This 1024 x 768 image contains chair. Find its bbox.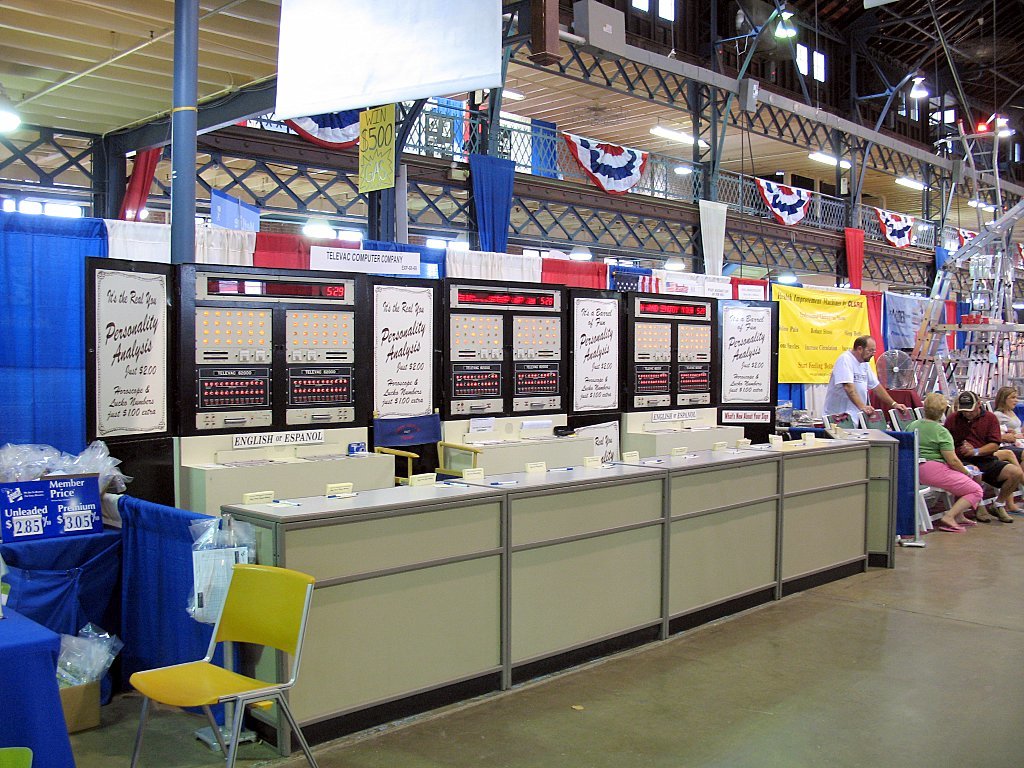
bbox(859, 408, 929, 532).
